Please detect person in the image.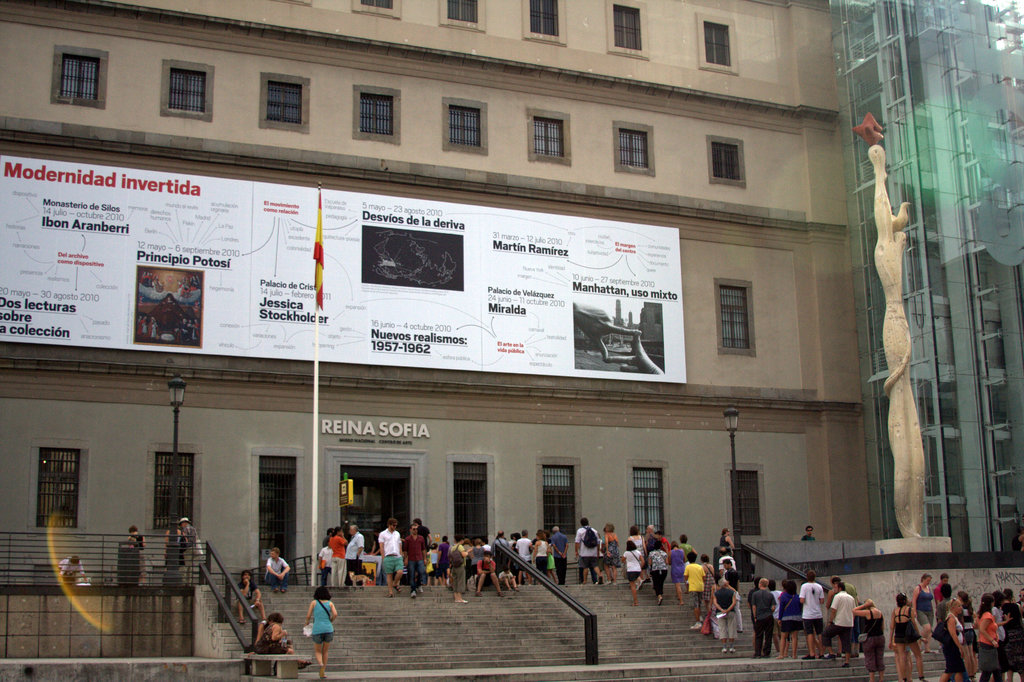
box=[401, 524, 428, 597].
